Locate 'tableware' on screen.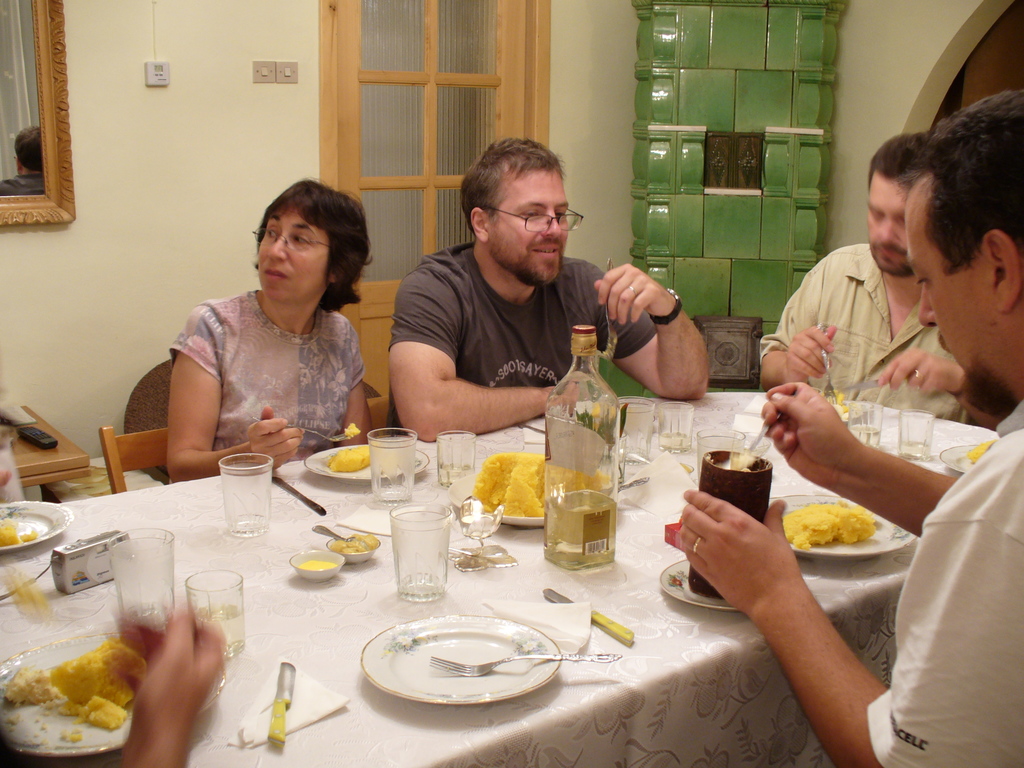
On screen at 186,570,245,652.
